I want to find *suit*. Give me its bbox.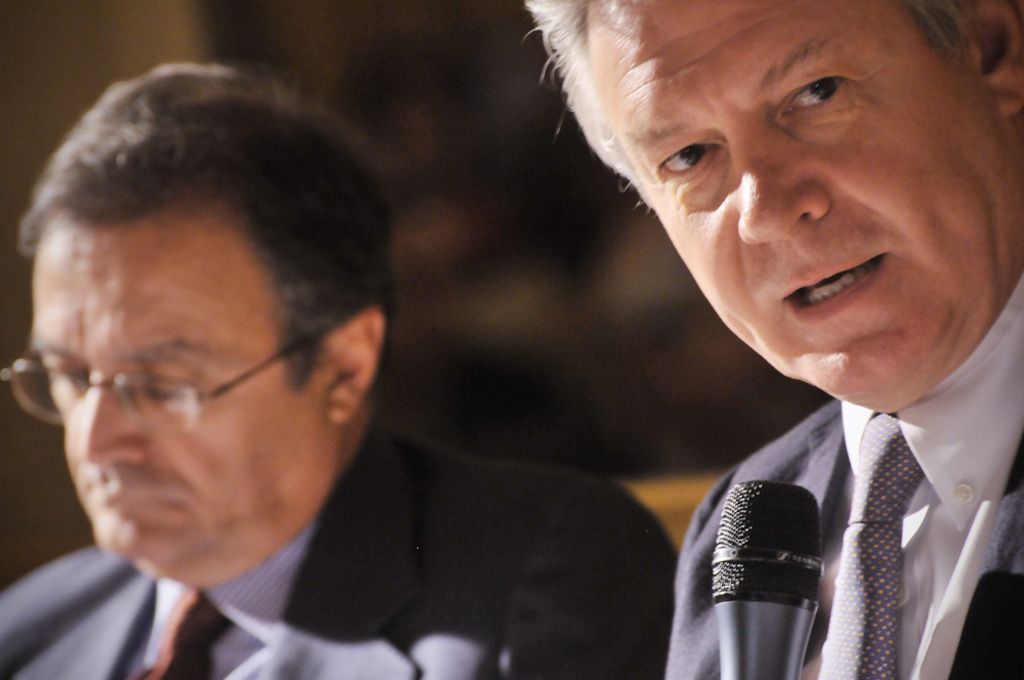
(0, 423, 679, 679).
